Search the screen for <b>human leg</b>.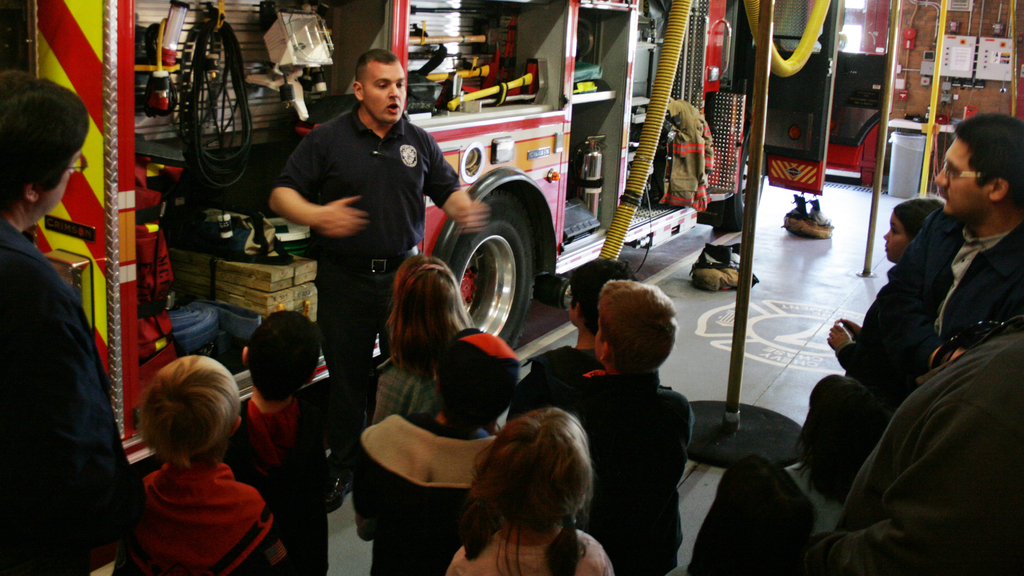
Found at [316, 260, 379, 514].
